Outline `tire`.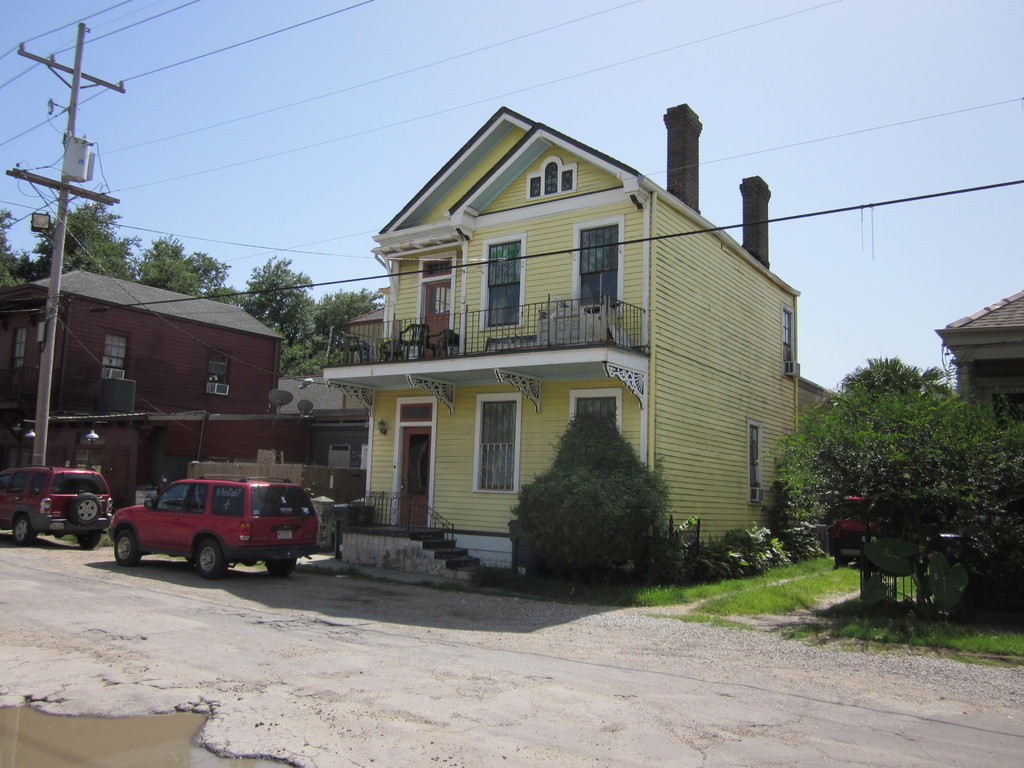
Outline: left=111, top=524, right=144, bottom=565.
